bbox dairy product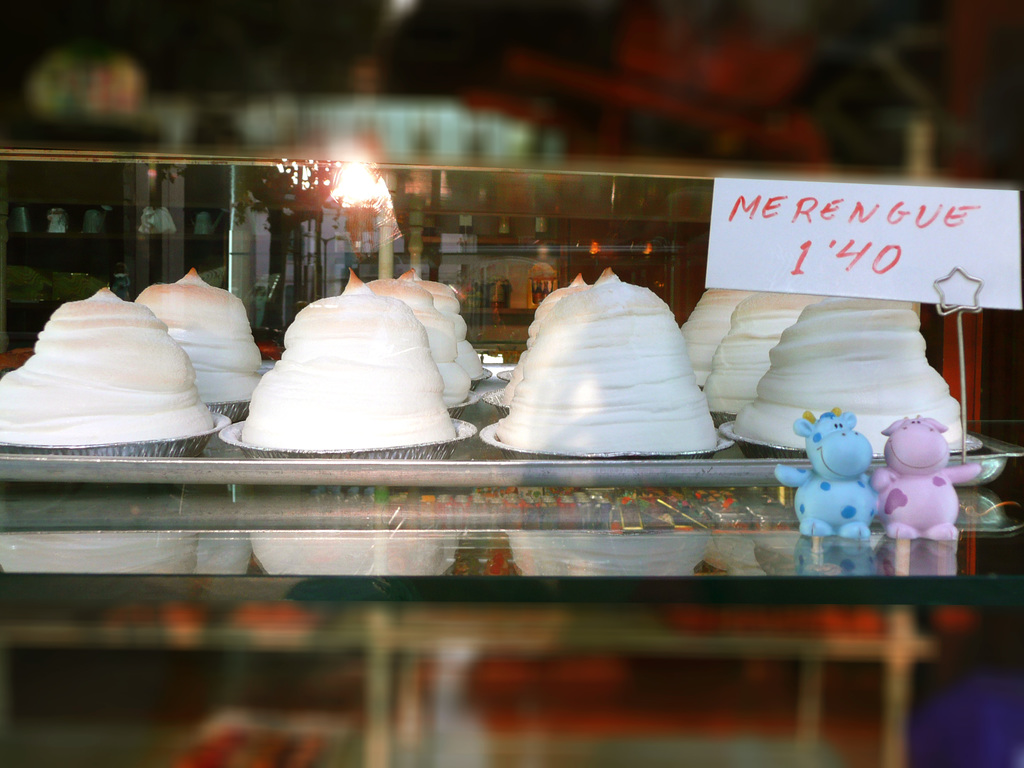
[x1=445, y1=275, x2=492, y2=381]
